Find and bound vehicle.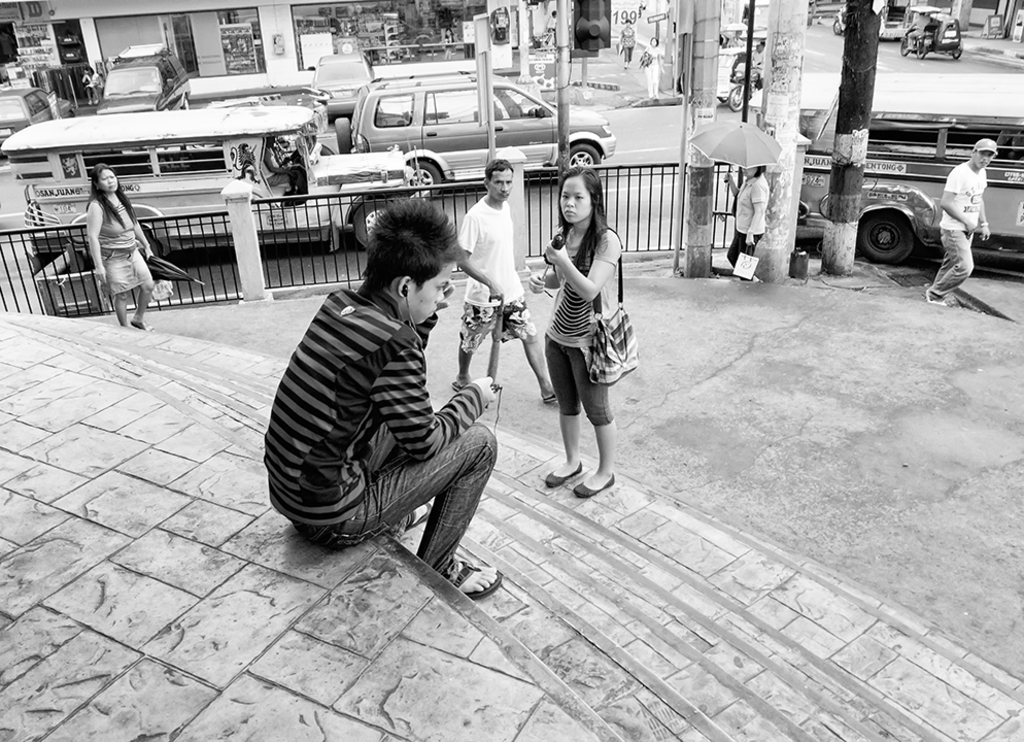
Bound: [x1=310, y1=53, x2=375, y2=113].
